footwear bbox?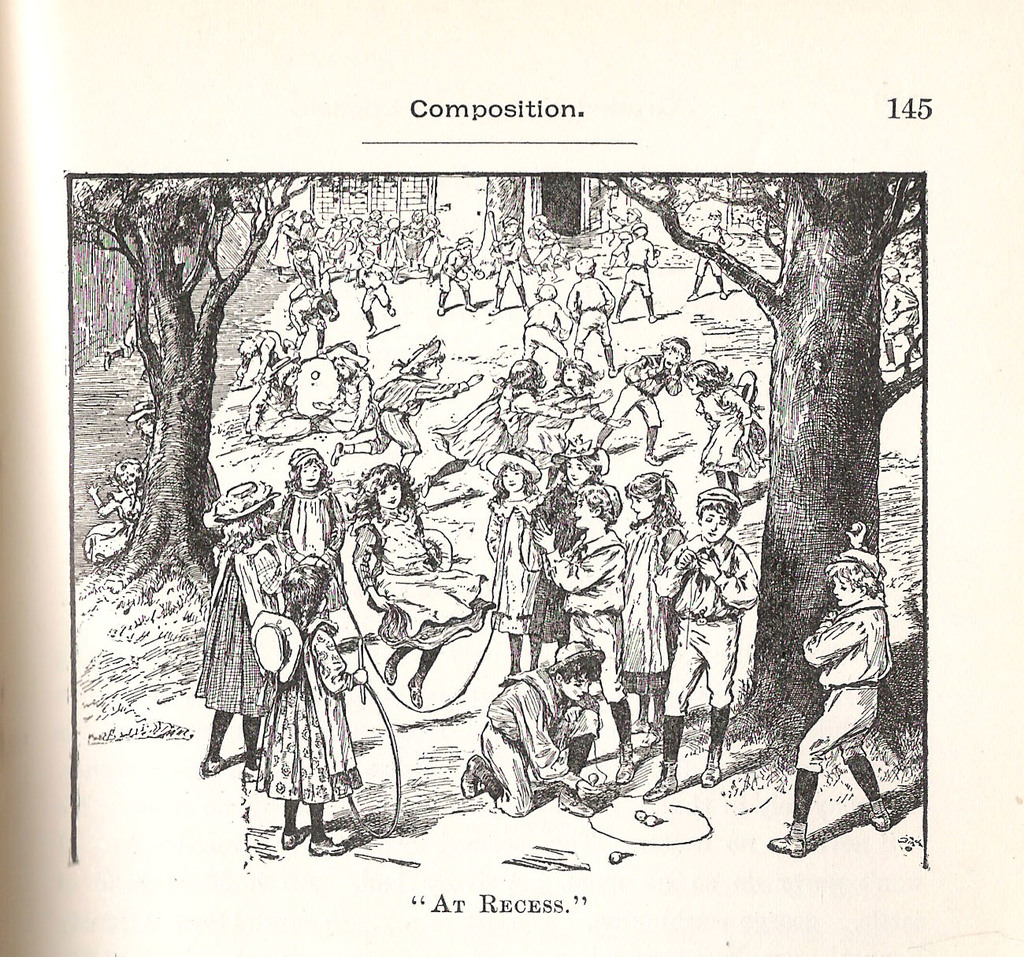
bbox=(425, 278, 432, 283)
